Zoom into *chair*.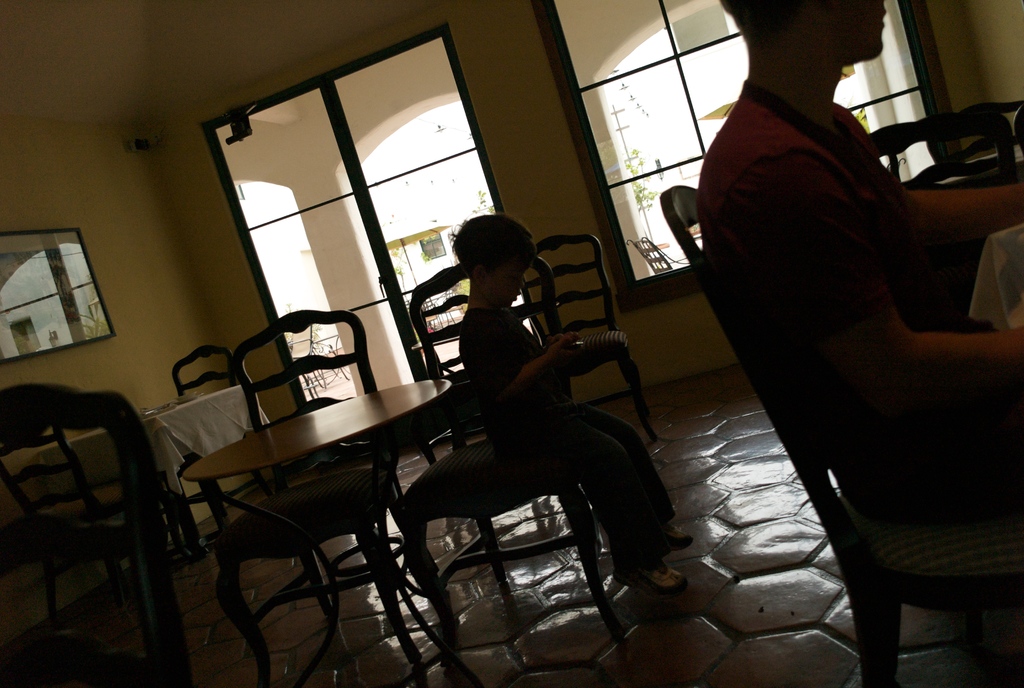
Zoom target: bbox=[515, 223, 666, 445].
